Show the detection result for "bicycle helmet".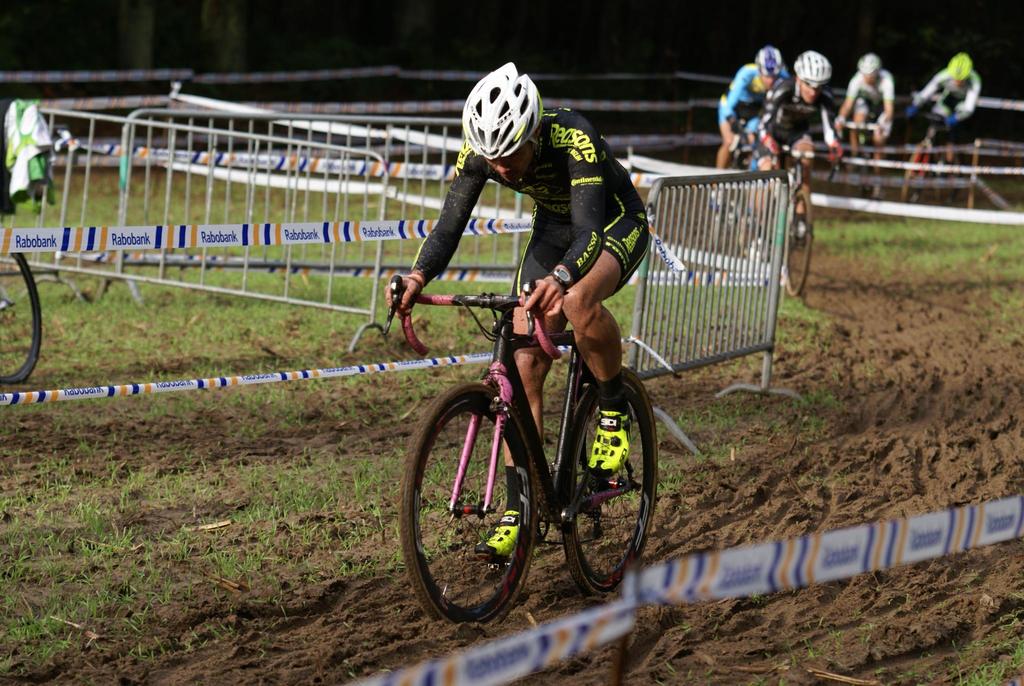
left=948, top=47, right=973, bottom=86.
